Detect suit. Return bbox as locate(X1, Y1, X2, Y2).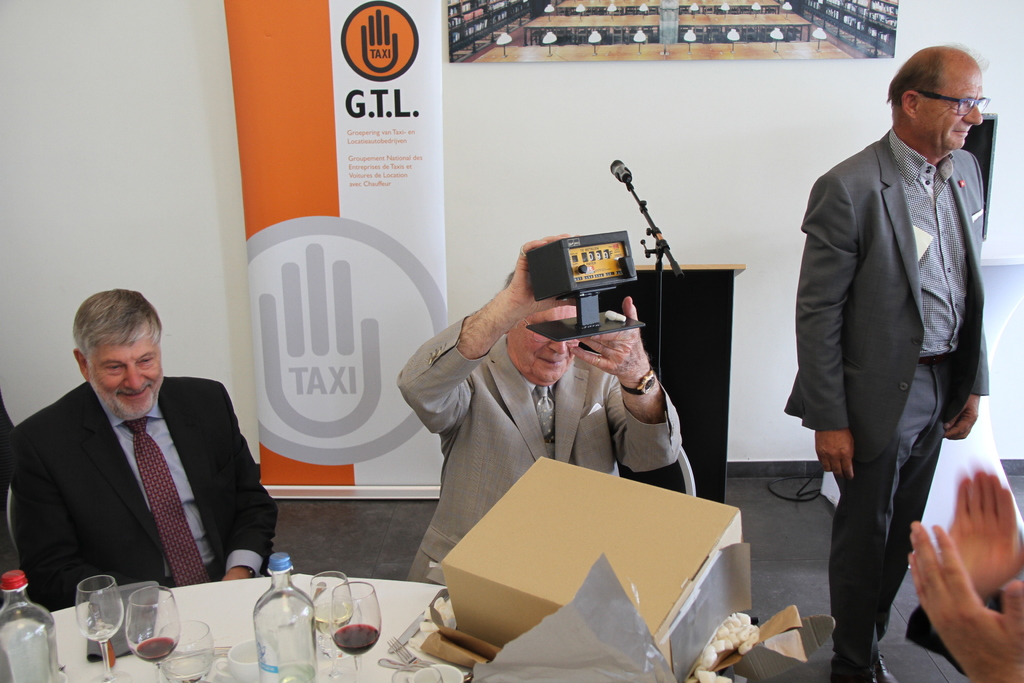
locate(7, 374, 278, 613).
